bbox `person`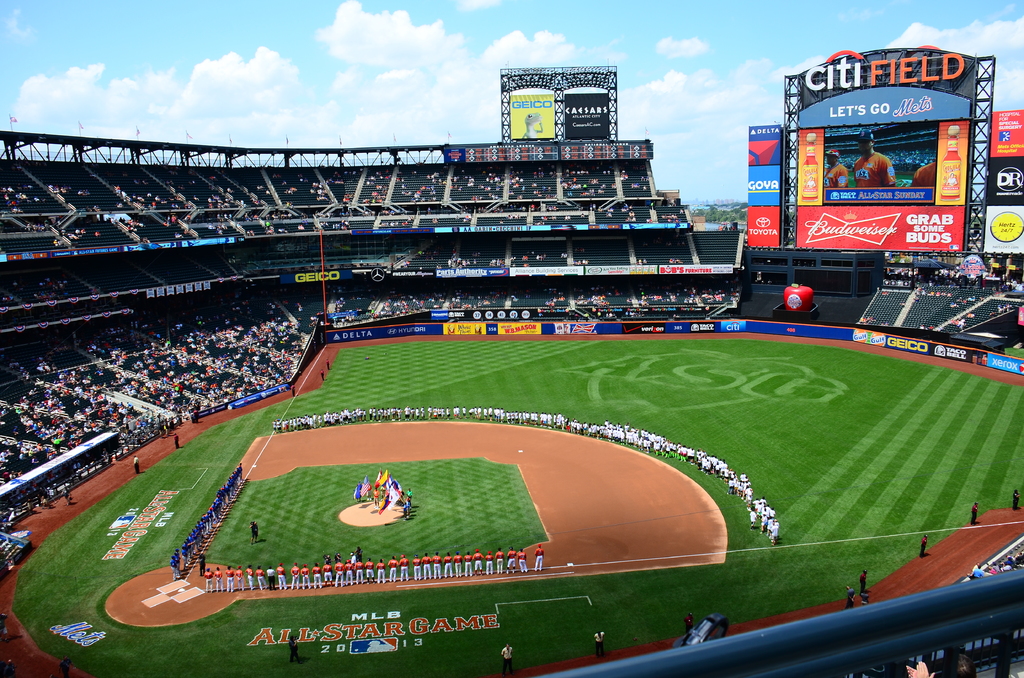
BBox(334, 553, 340, 561)
